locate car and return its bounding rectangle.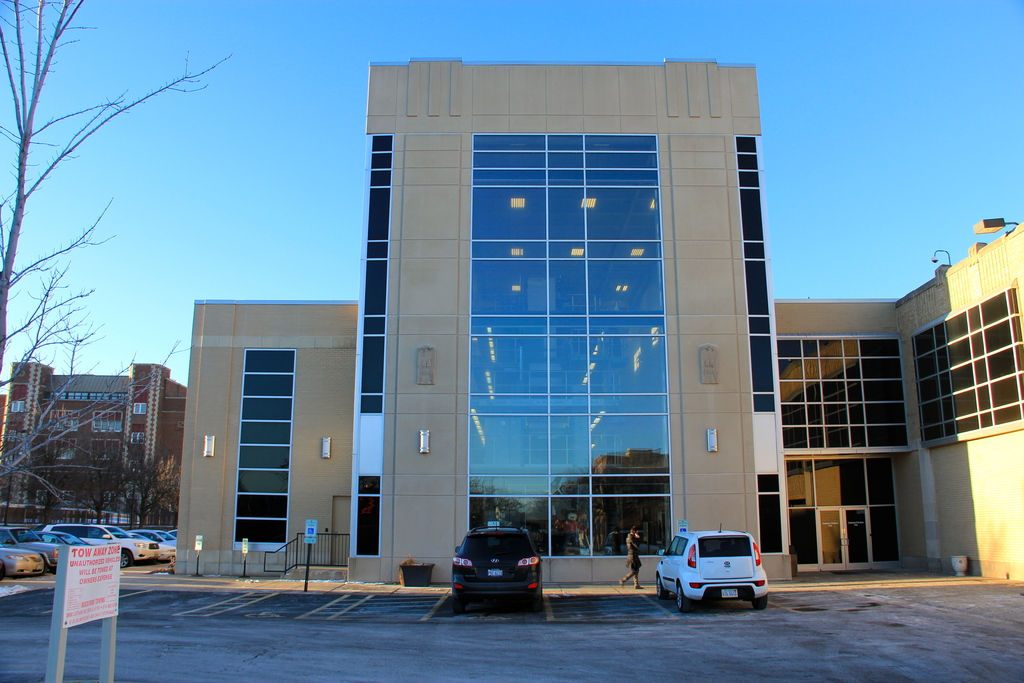
box=[659, 525, 768, 611].
